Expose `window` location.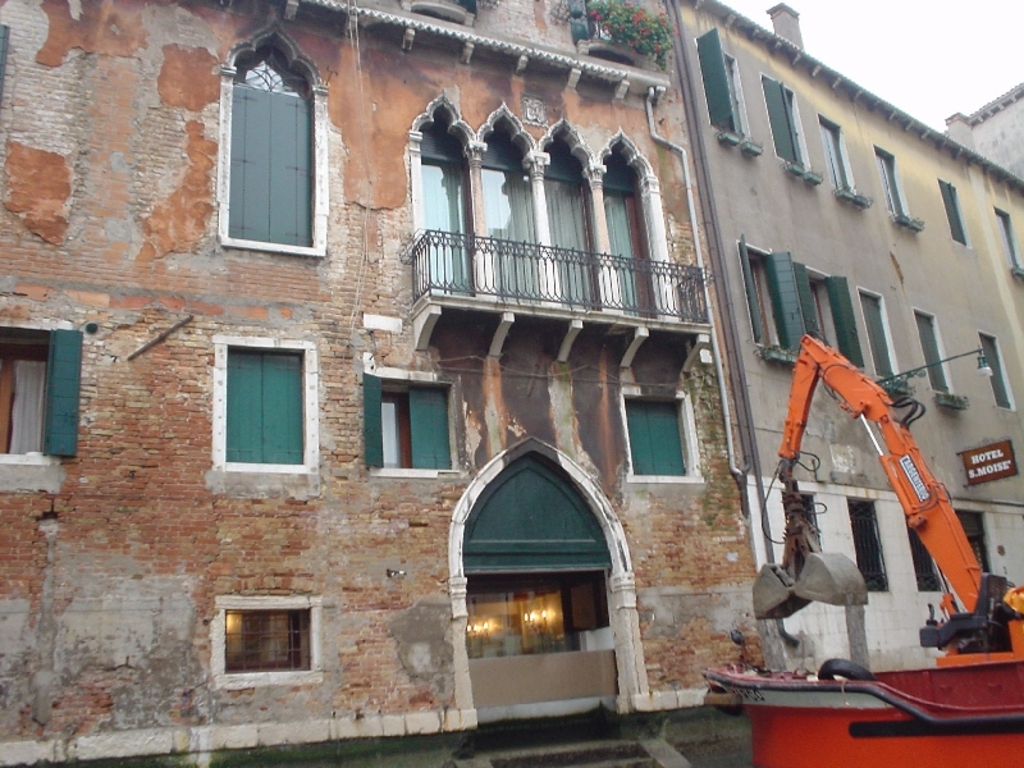
Exposed at bbox(626, 388, 708, 481).
